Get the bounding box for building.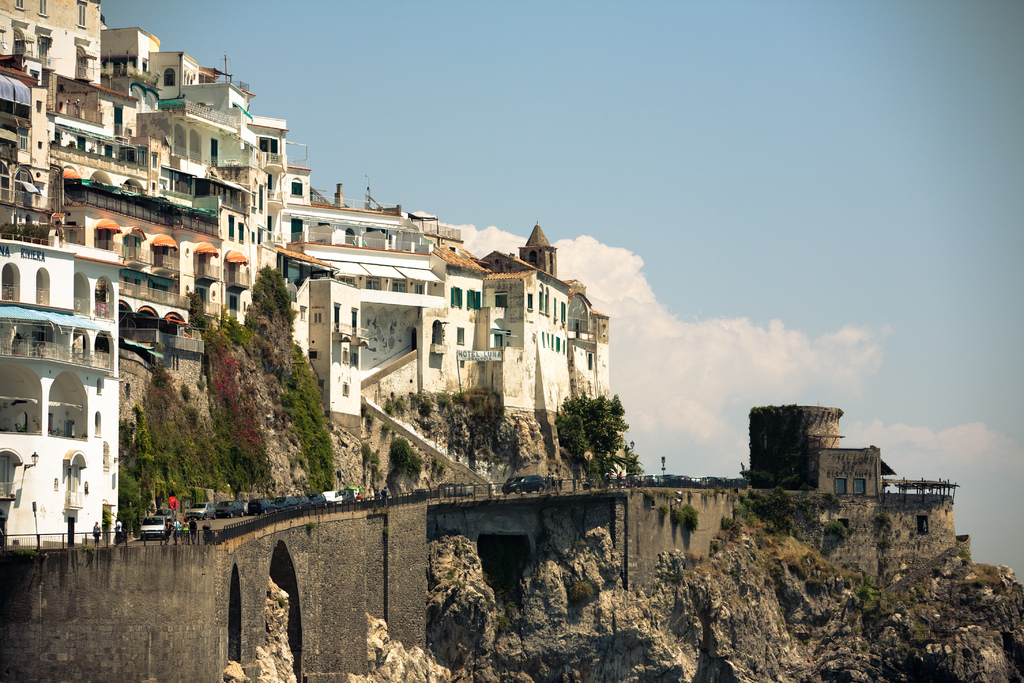
817, 446, 895, 498.
